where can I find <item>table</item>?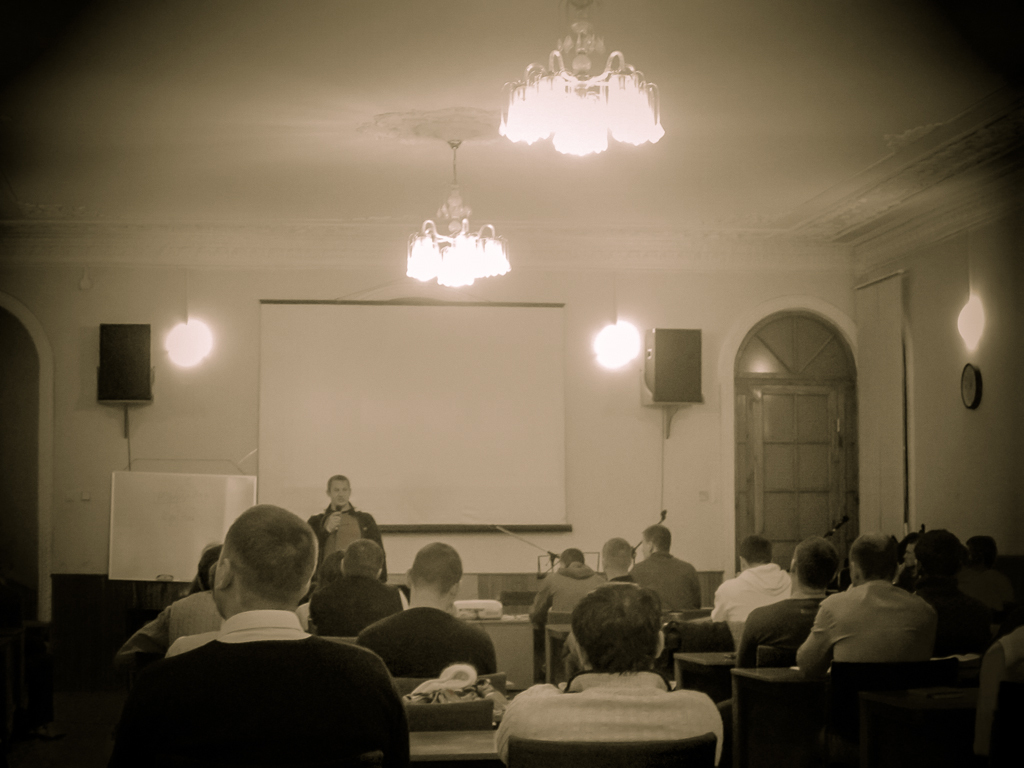
You can find it at x1=464 y1=612 x2=536 y2=692.
